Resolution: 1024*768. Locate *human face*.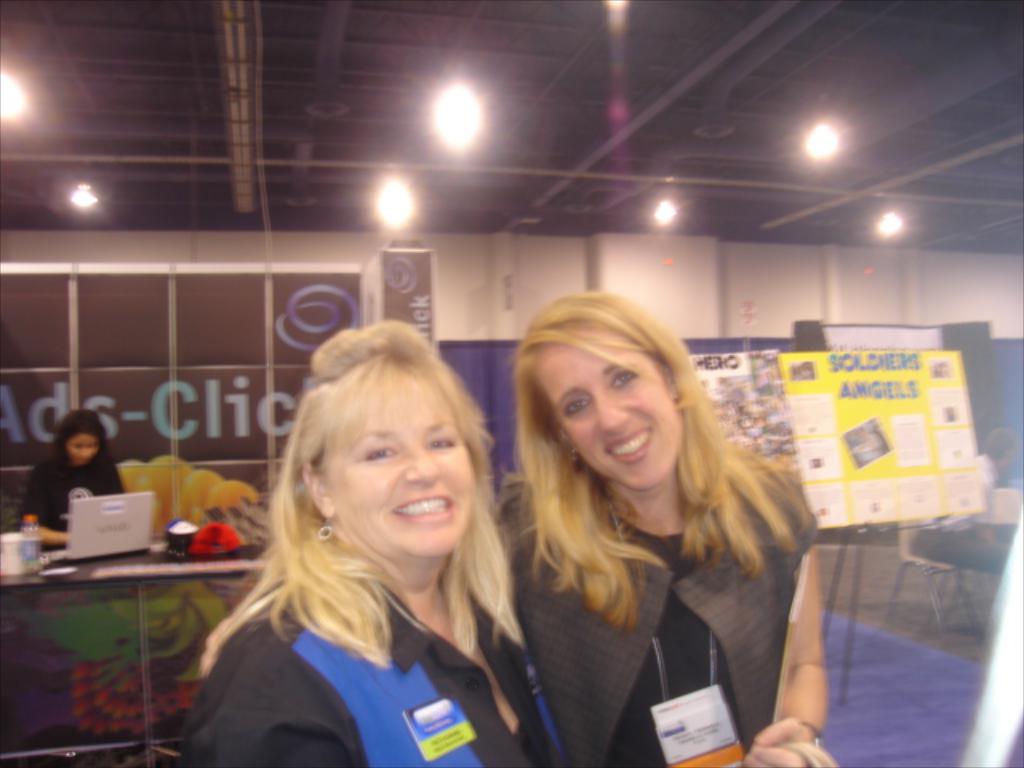
box(66, 434, 104, 472).
